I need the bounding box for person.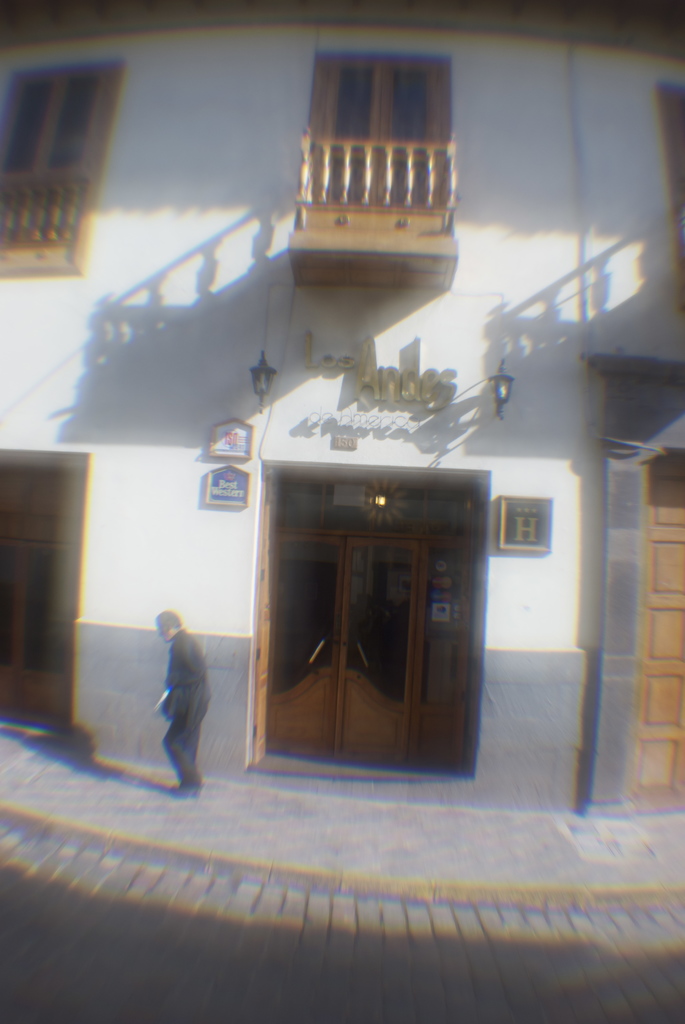
Here it is: pyautogui.locateOnScreen(160, 608, 211, 785).
